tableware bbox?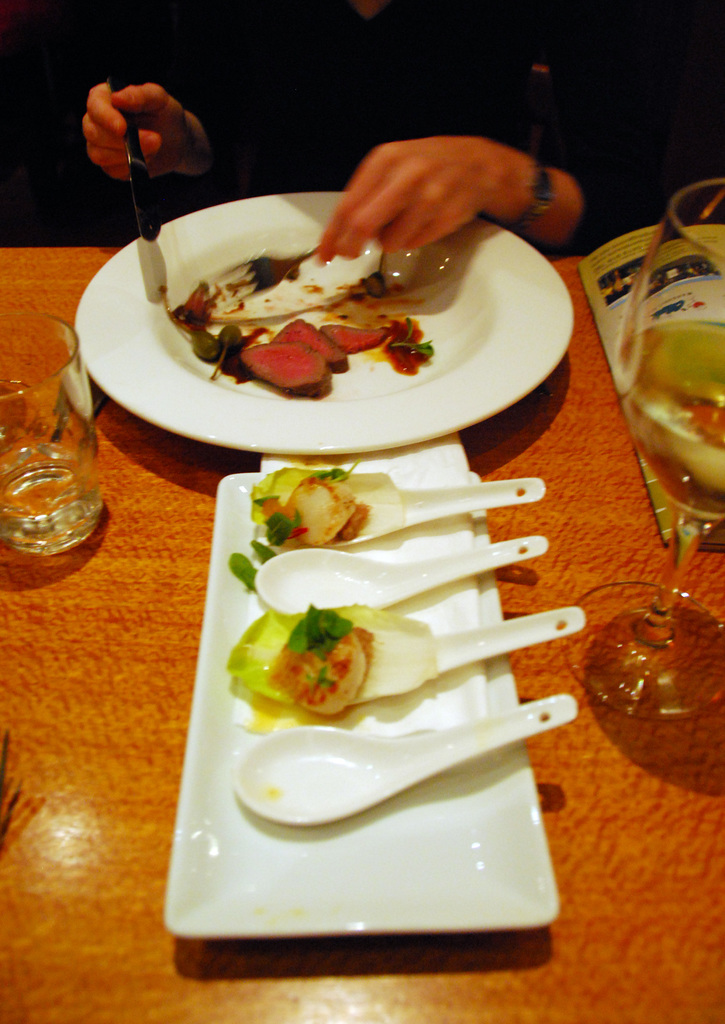
rect(89, 164, 554, 433)
